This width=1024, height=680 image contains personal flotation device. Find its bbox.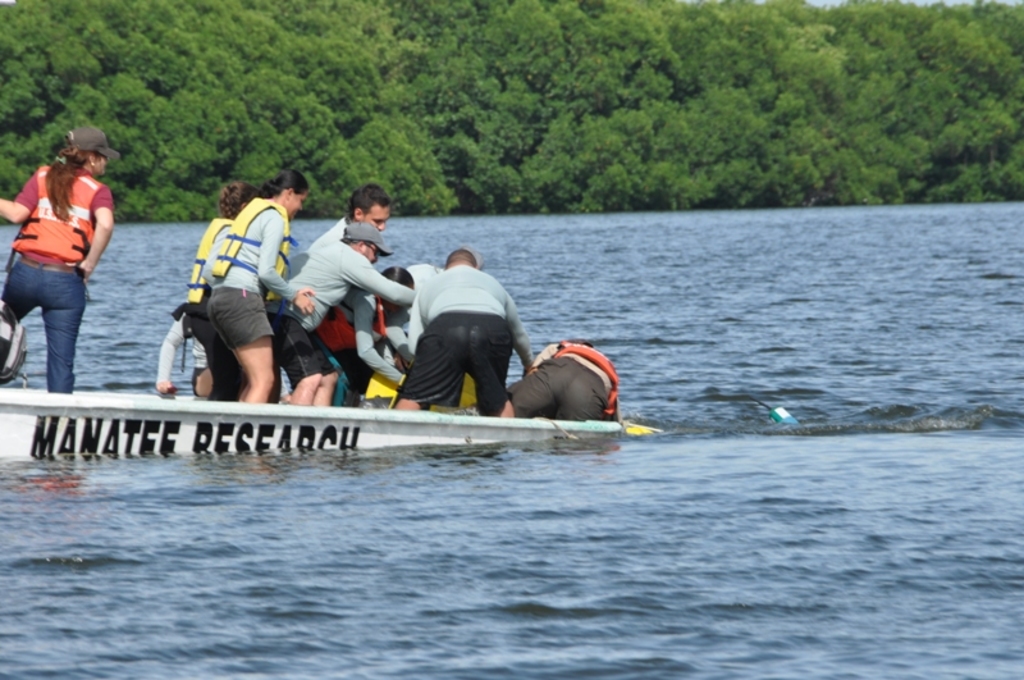
box=[10, 159, 100, 271].
